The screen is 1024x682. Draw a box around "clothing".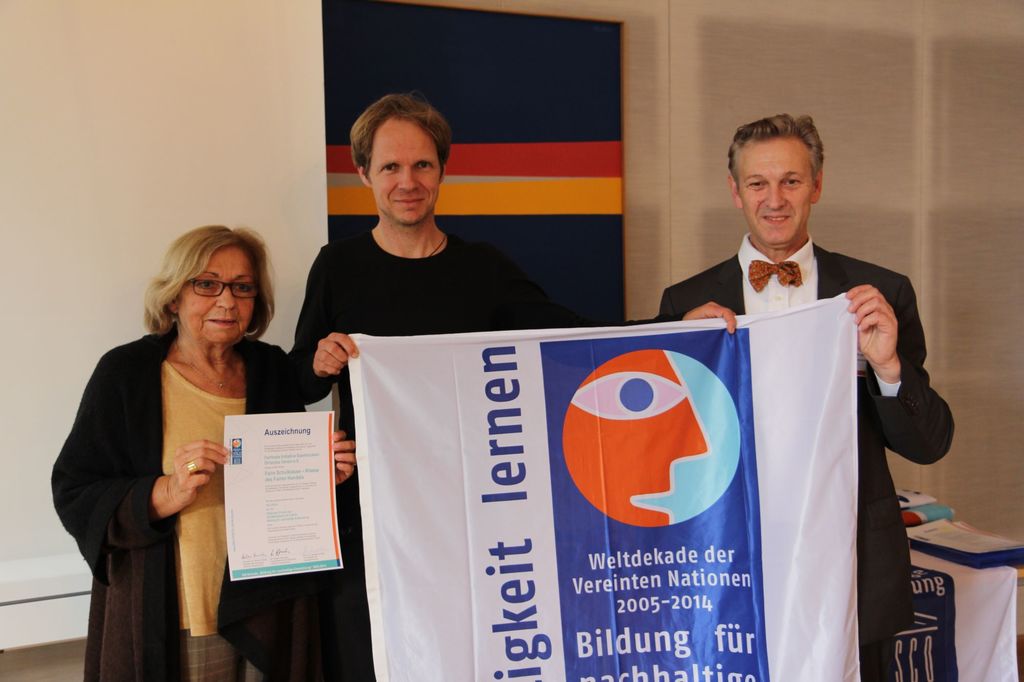
bbox=[656, 232, 955, 681].
